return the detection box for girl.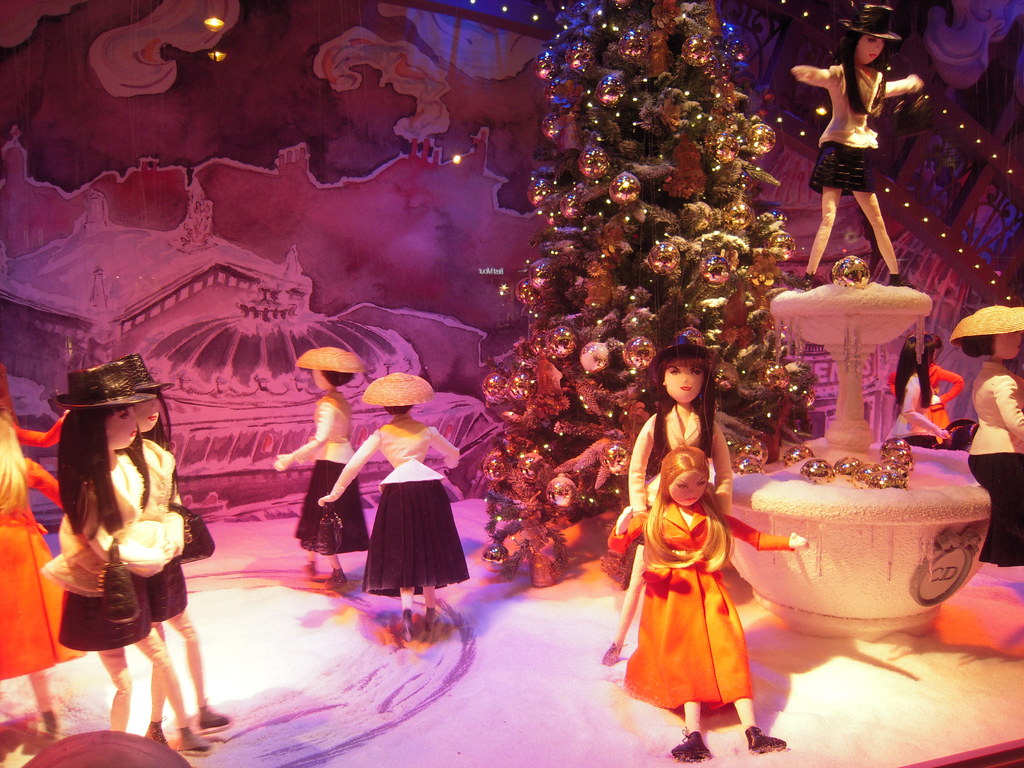
left=34, top=356, right=216, bottom=758.
